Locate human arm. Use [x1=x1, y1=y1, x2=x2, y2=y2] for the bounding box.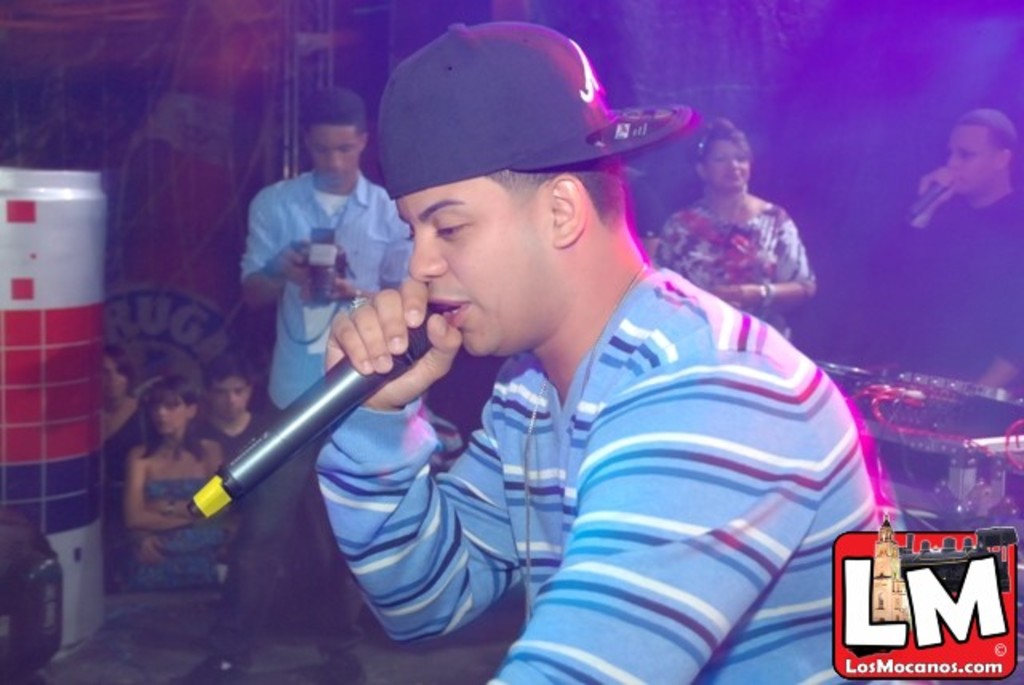
[x1=237, y1=194, x2=312, y2=315].
